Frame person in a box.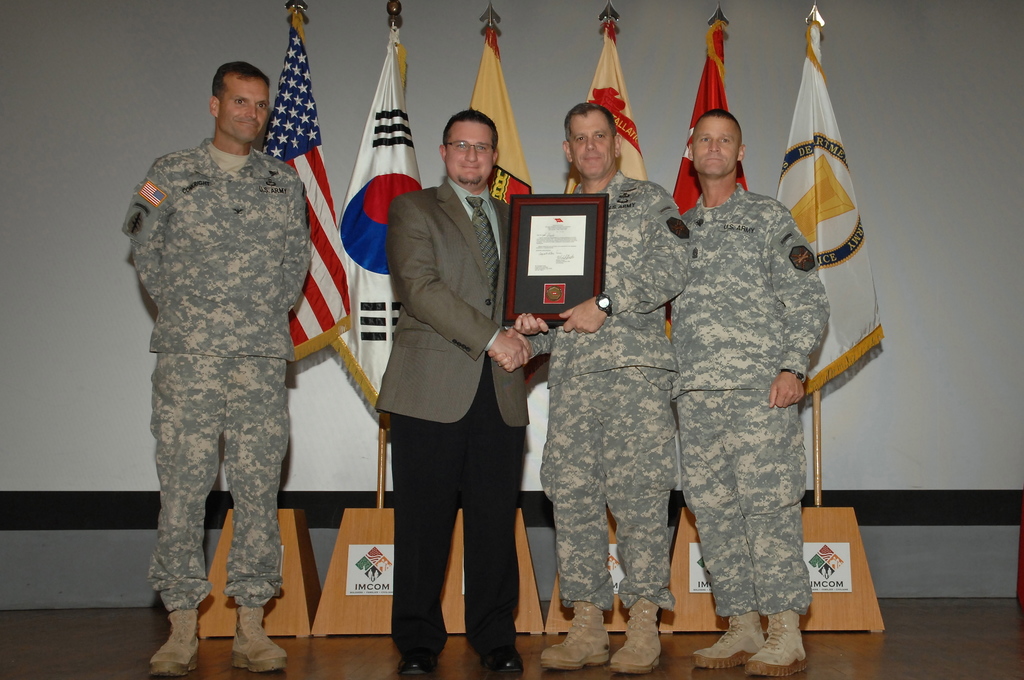
488/93/694/677.
